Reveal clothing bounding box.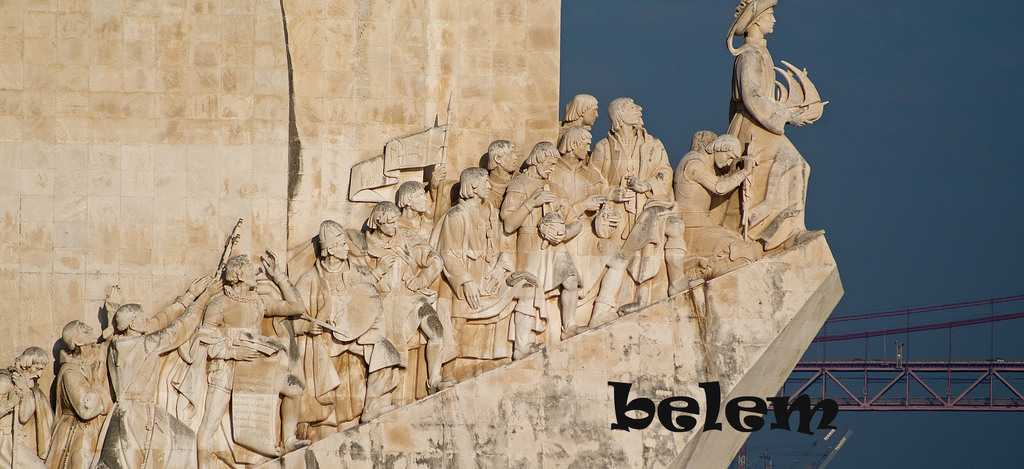
Revealed: (left=433, top=165, right=508, bottom=329).
